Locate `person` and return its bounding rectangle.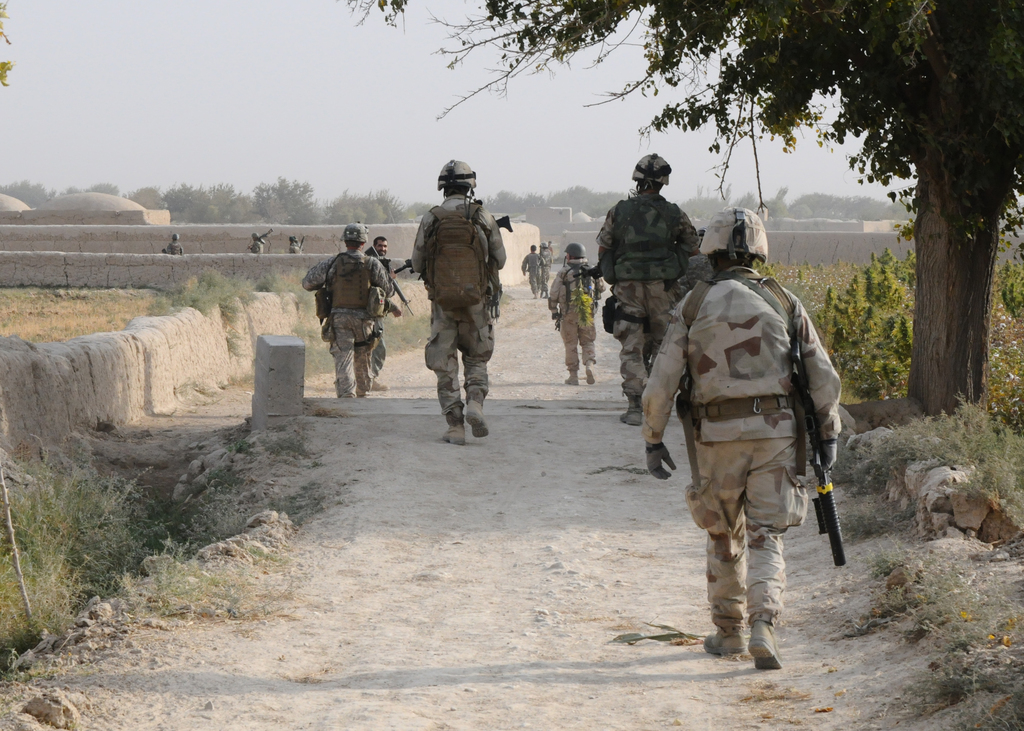
<box>409,155,508,442</box>.
